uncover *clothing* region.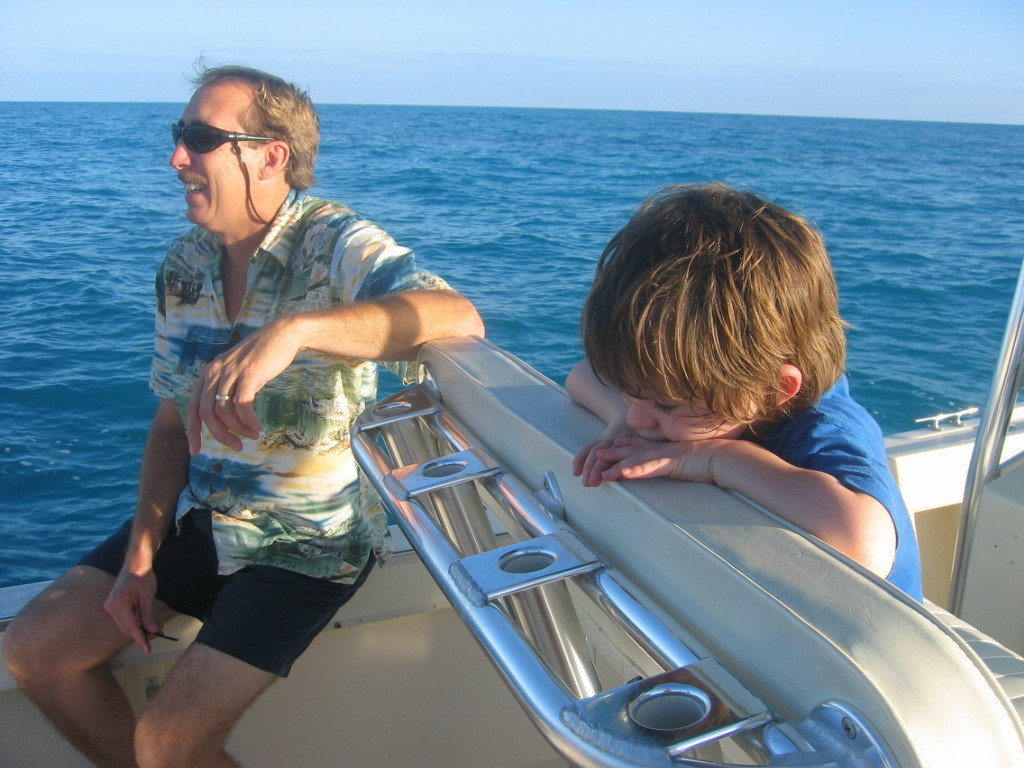
Uncovered: (x1=751, y1=366, x2=925, y2=610).
